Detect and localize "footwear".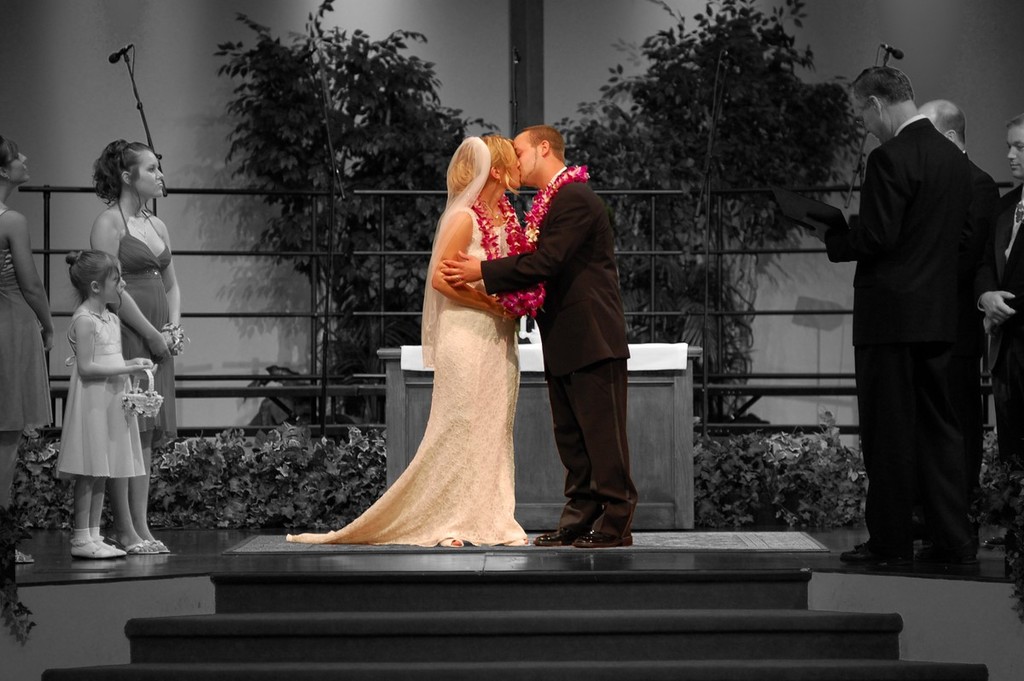
Localized at left=146, top=538, right=171, bottom=550.
